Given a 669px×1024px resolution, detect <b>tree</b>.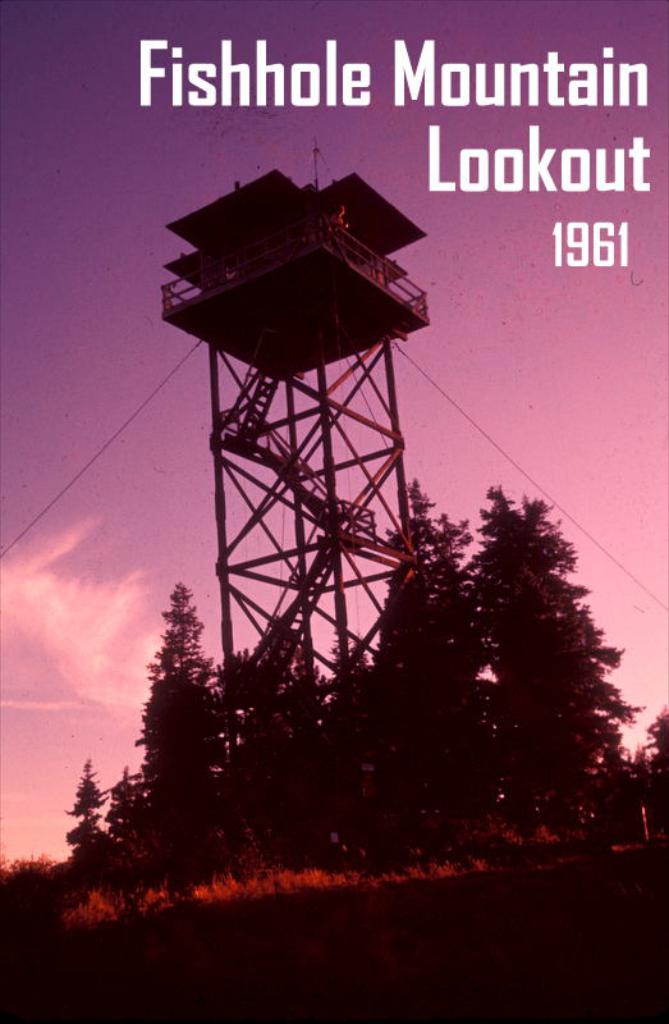
<bbox>109, 765, 151, 876</bbox>.
